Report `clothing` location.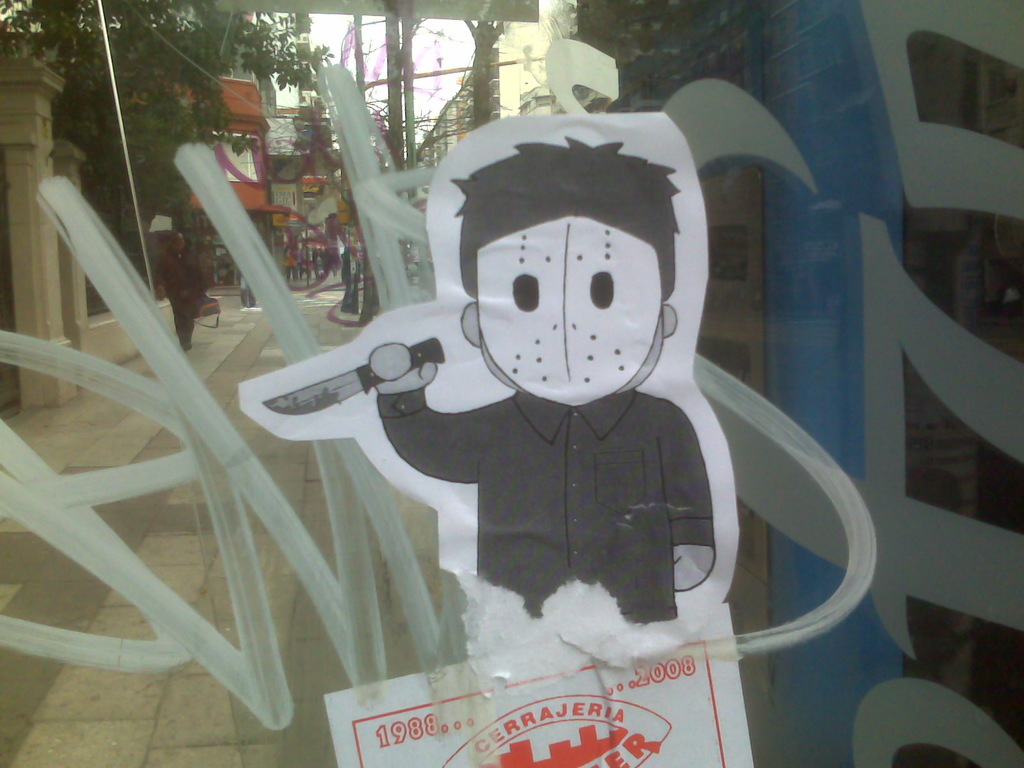
Report: (left=374, top=396, right=711, bottom=625).
